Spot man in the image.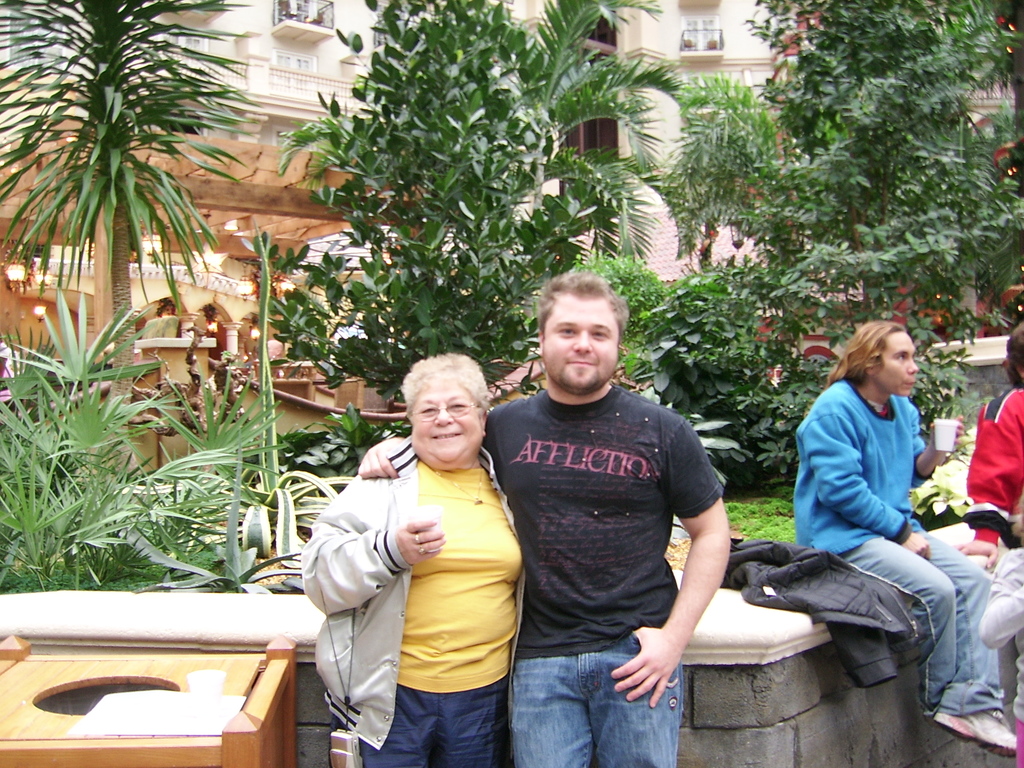
man found at x1=791 y1=318 x2=1018 y2=758.
